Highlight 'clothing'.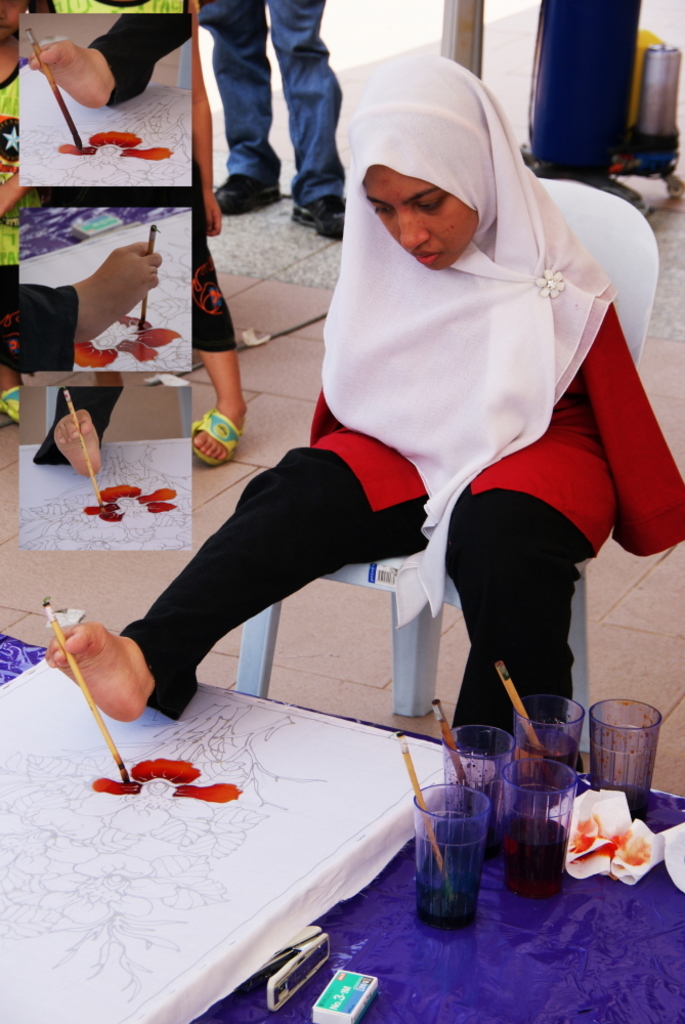
Highlighted region: x1=194, y1=0, x2=349, y2=212.
